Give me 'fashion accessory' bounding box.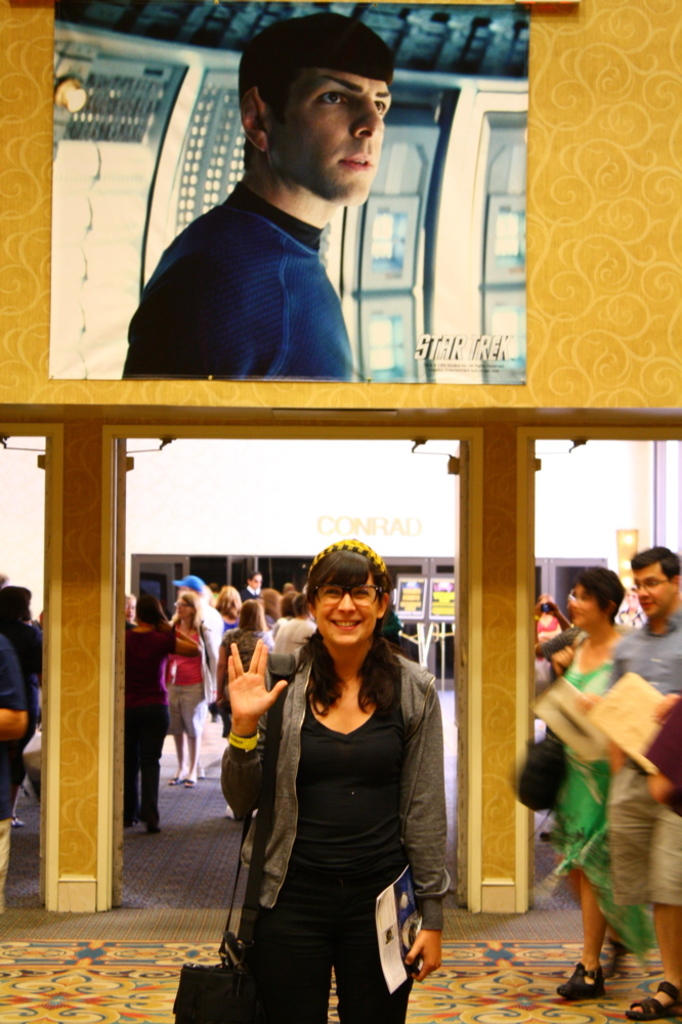
rect(554, 963, 607, 1001).
